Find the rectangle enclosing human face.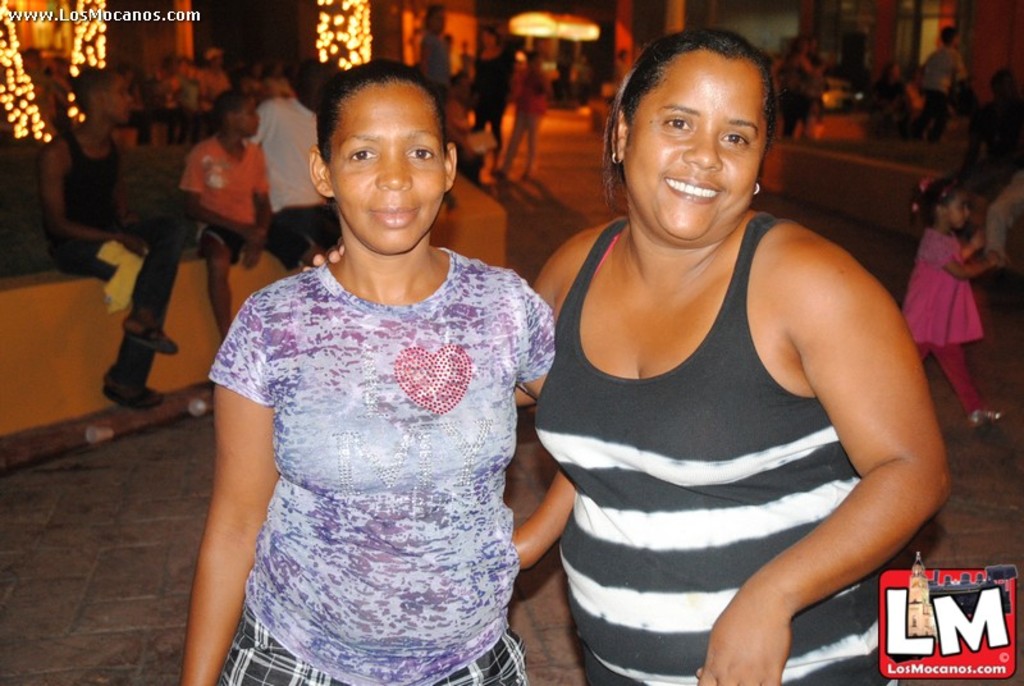
{"left": 430, "top": 13, "right": 444, "bottom": 31}.
